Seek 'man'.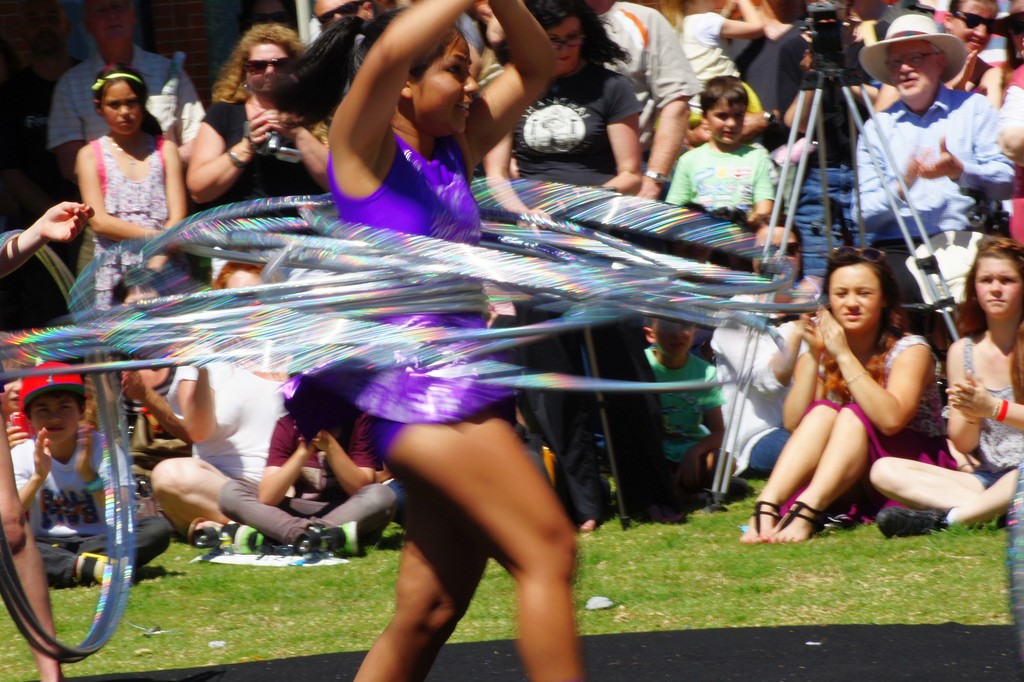
305, 0, 454, 183.
